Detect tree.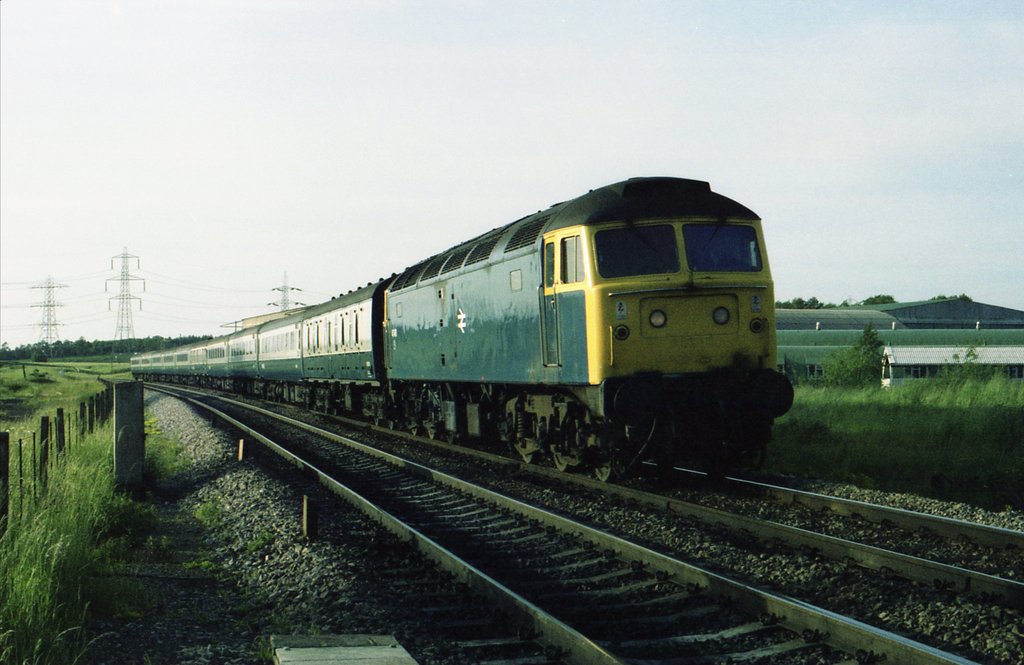
Detected at bbox(820, 322, 888, 382).
